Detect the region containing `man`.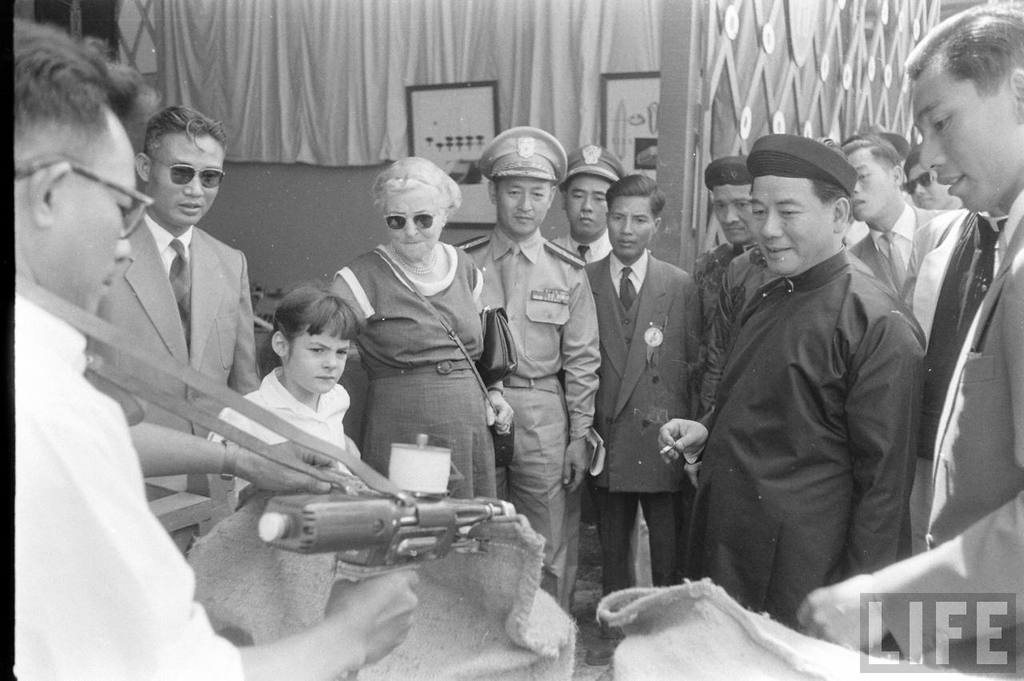
left=850, top=146, right=958, bottom=350.
